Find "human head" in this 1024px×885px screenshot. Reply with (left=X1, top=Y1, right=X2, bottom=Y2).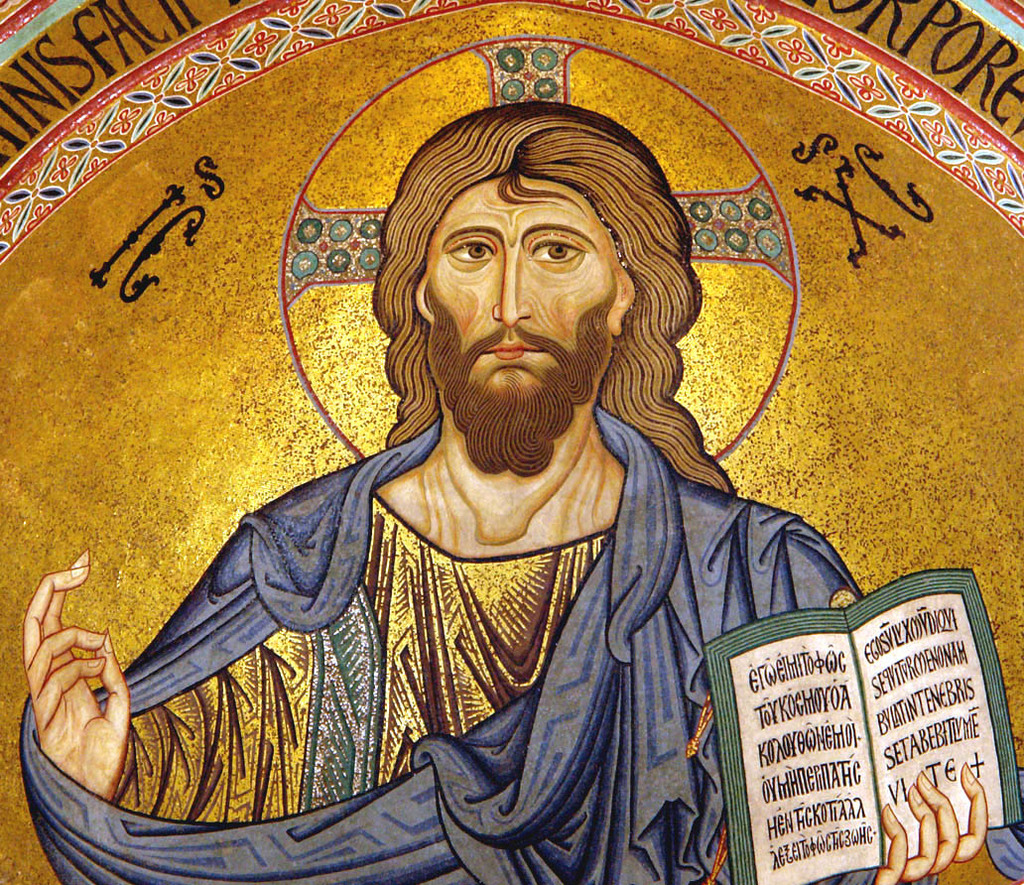
(left=347, top=131, right=675, bottom=392).
